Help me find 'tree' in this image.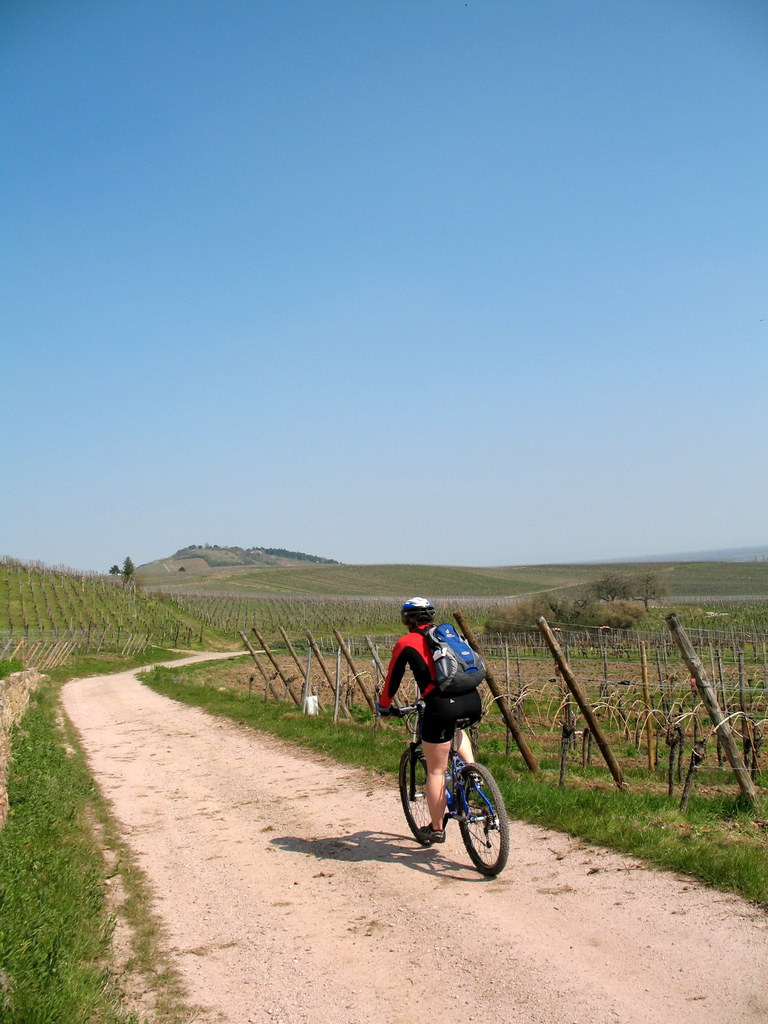
Found it: bbox=[628, 571, 662, 607].
